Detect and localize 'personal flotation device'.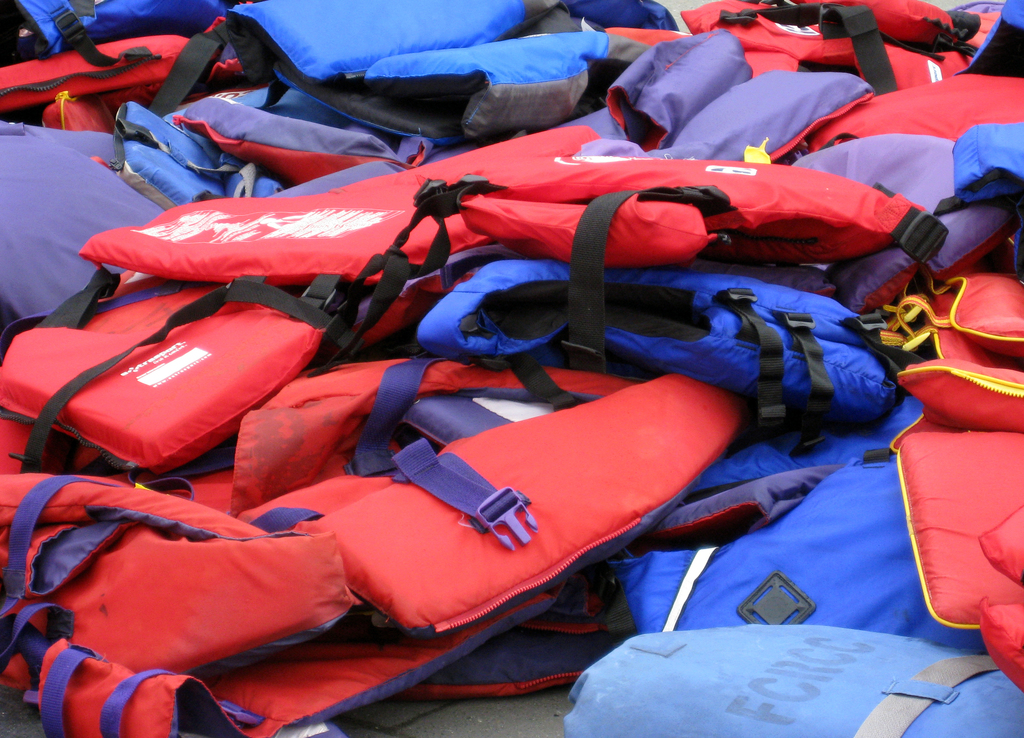
Localized at bbox(0, 359, 752, 691).
